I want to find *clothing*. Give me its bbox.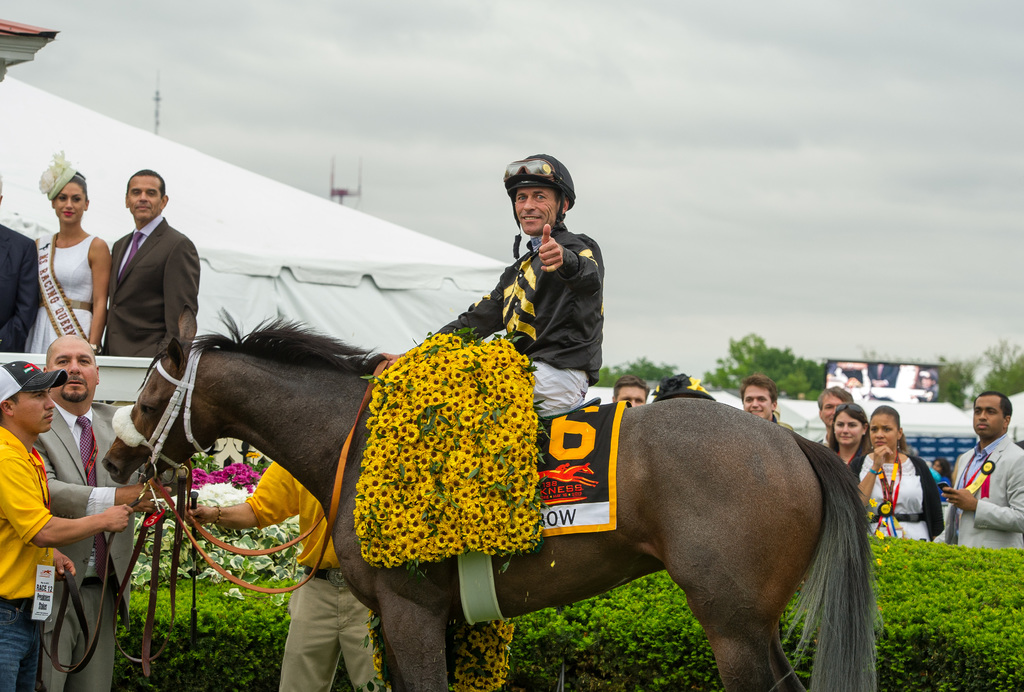
bbox=(429, 221, 602, 421).
